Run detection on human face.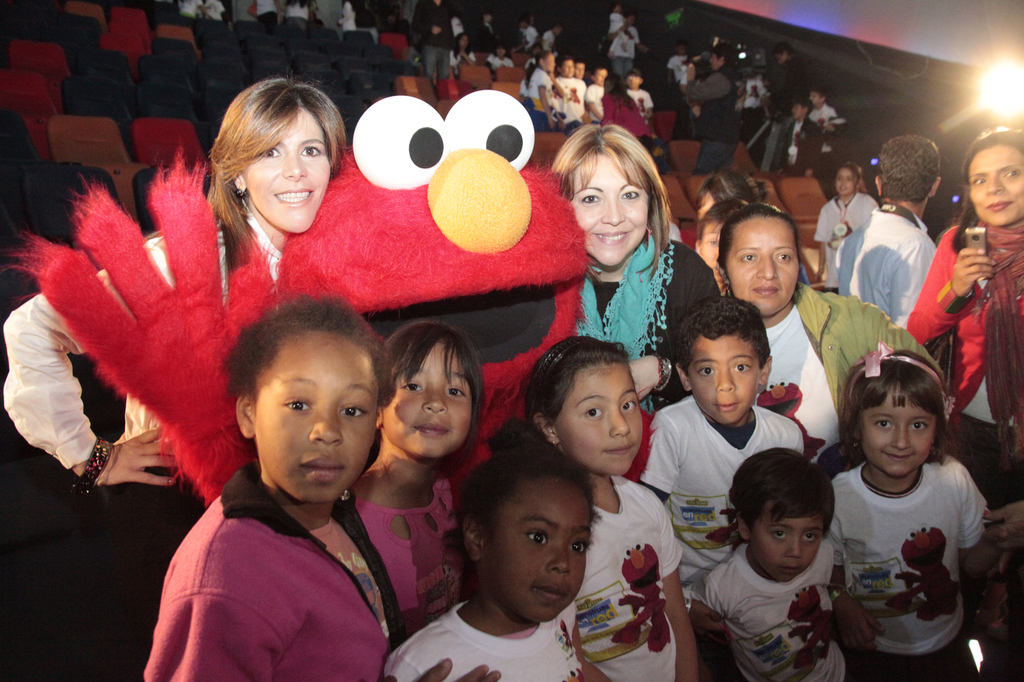
Result: l=483, t=466, r=598, b=620.
